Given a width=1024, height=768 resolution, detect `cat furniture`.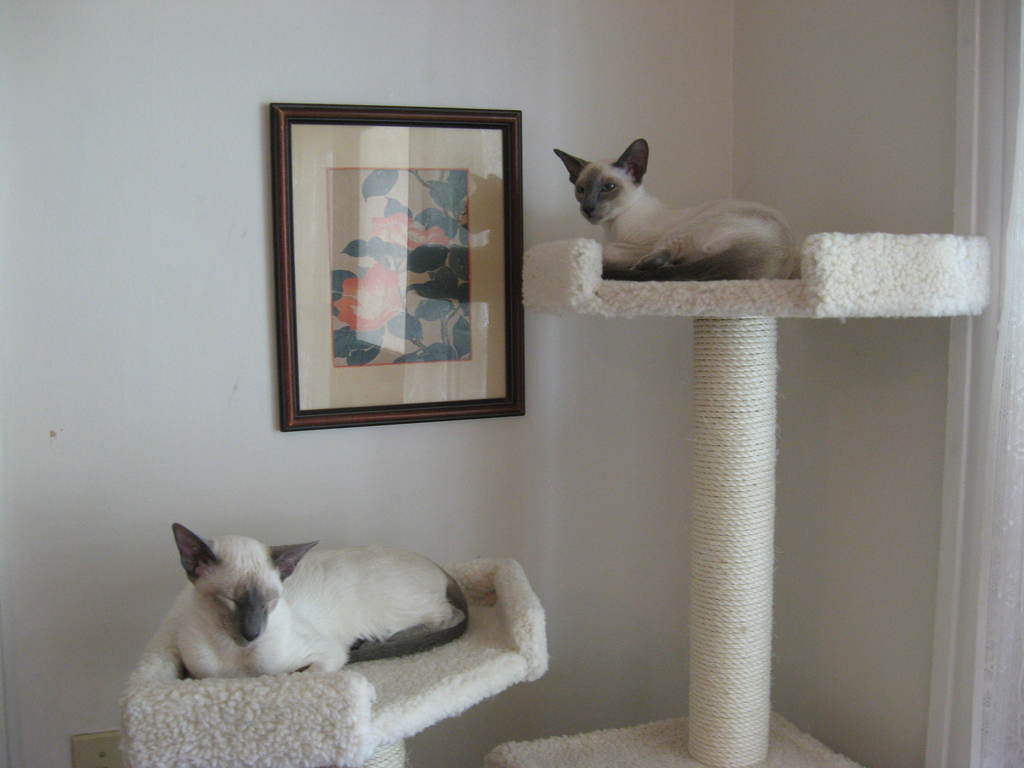
{"x1": 122, "y1": 229, "x2": 989, "y2": 767}.
